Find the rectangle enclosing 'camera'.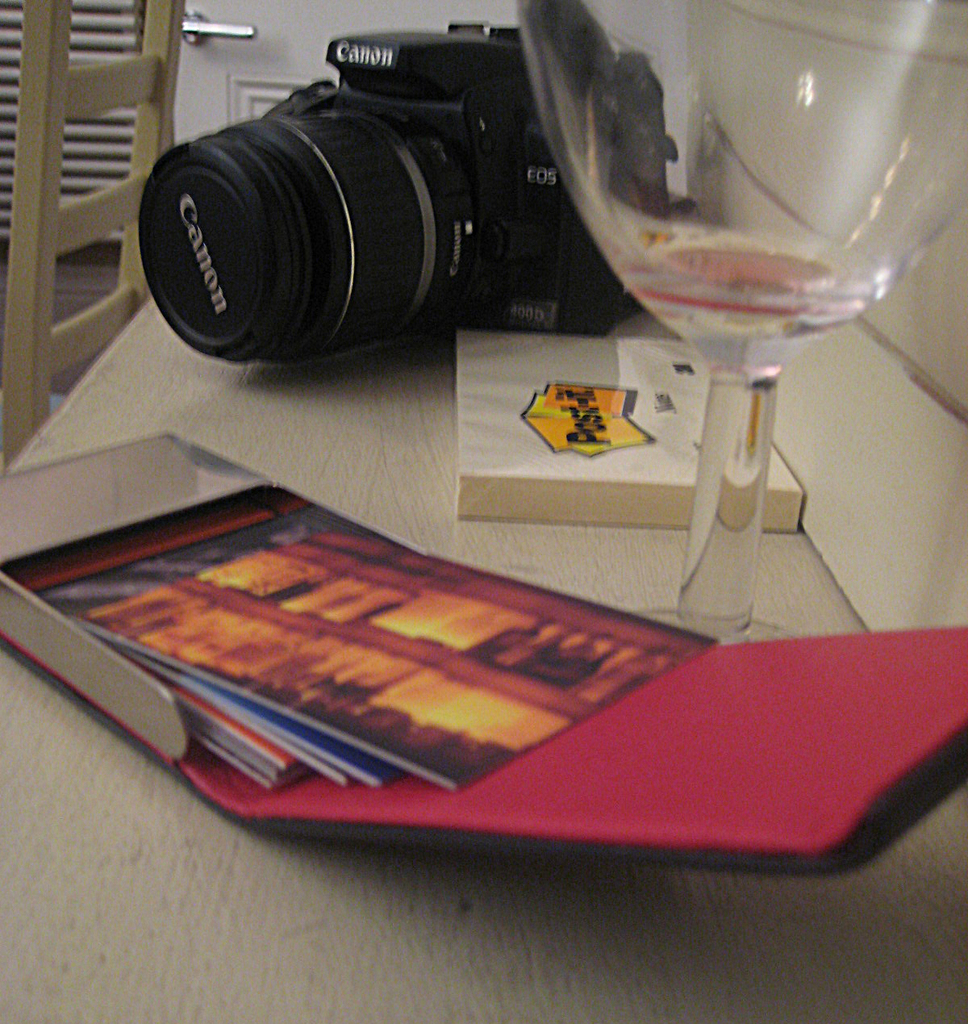
(132,0,603,387).
